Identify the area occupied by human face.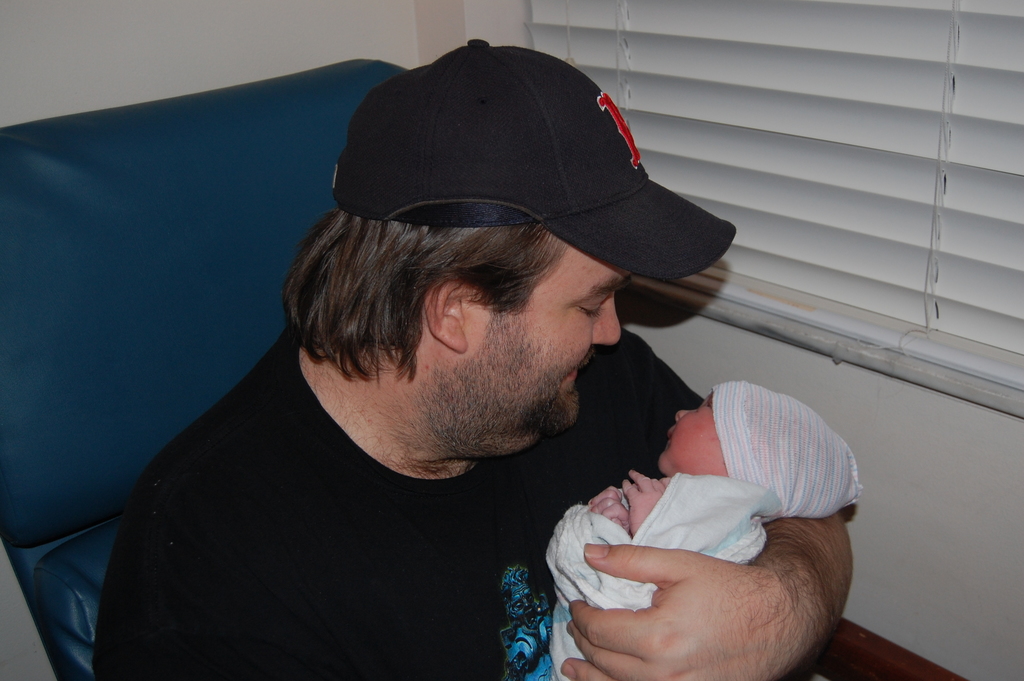
Area: [left=658, top=395, right=732, bottom=477].
